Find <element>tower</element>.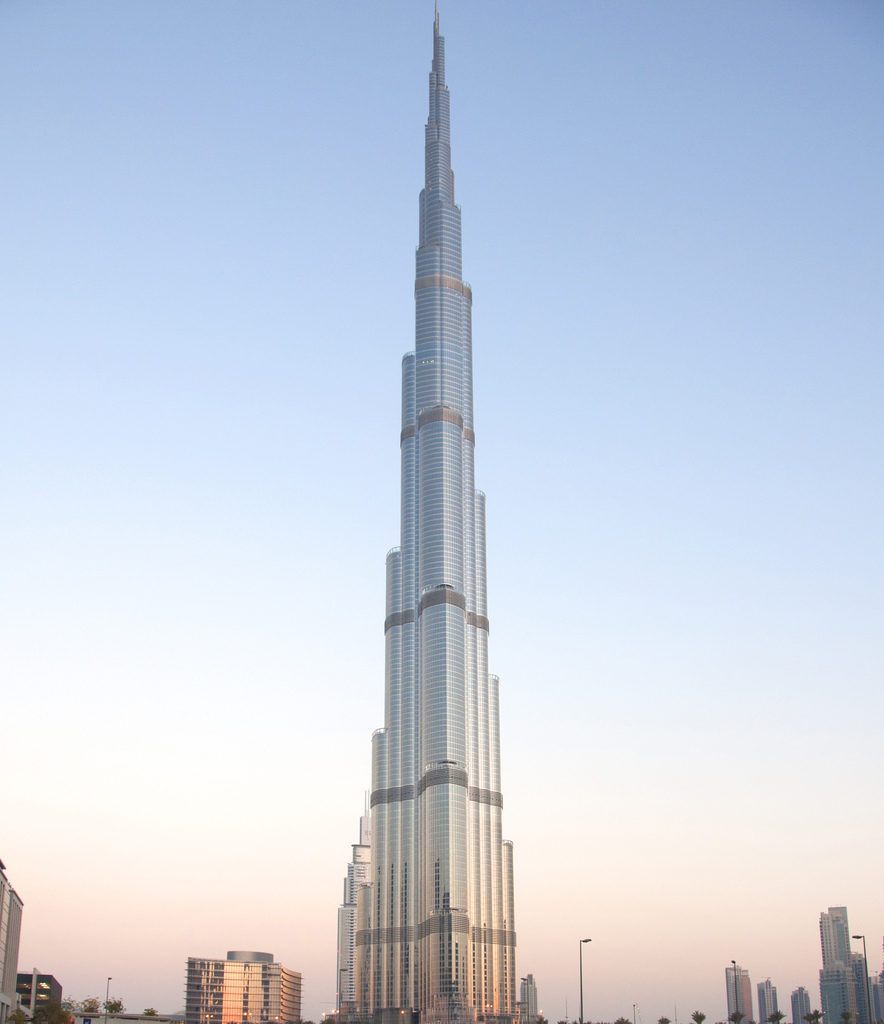
left=819, top=904, right=859, bottom=1020.
